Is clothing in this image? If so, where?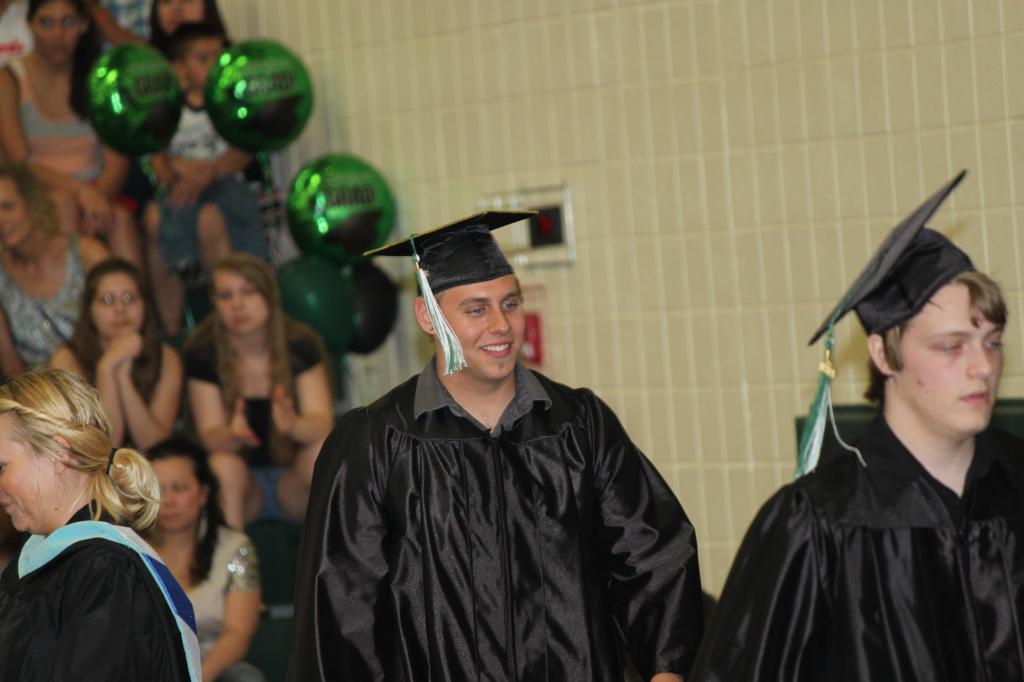
Yes, at crop(291, 357, 712, 681).
